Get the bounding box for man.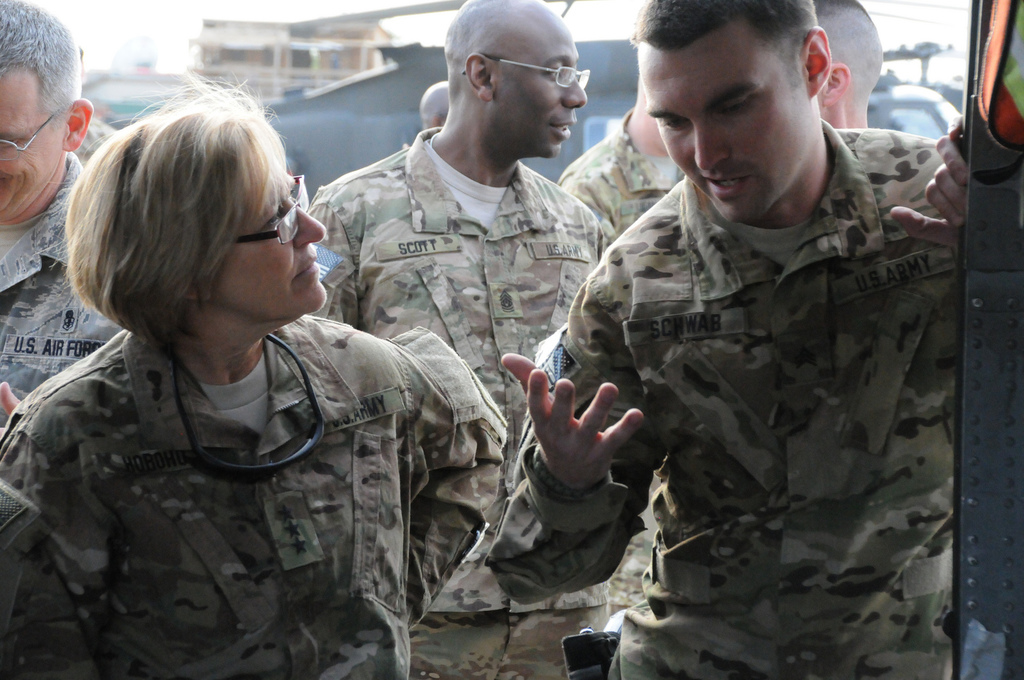
l=0, t=0, r=134, b=459.
